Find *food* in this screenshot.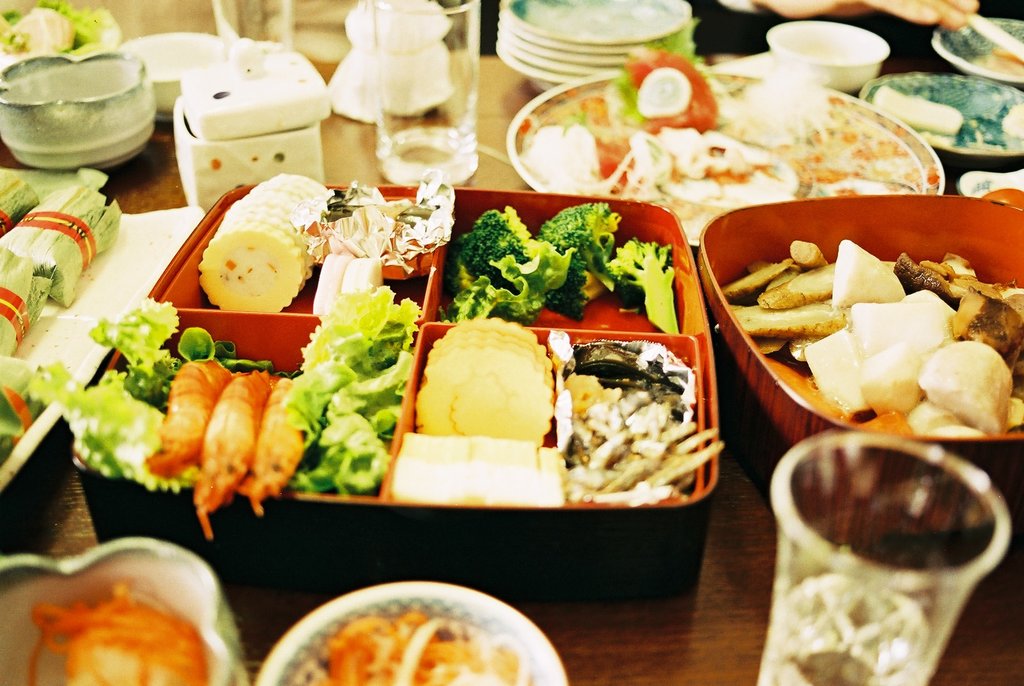
The bounding box for *food* is BBox(0, 0, 130, 68).
